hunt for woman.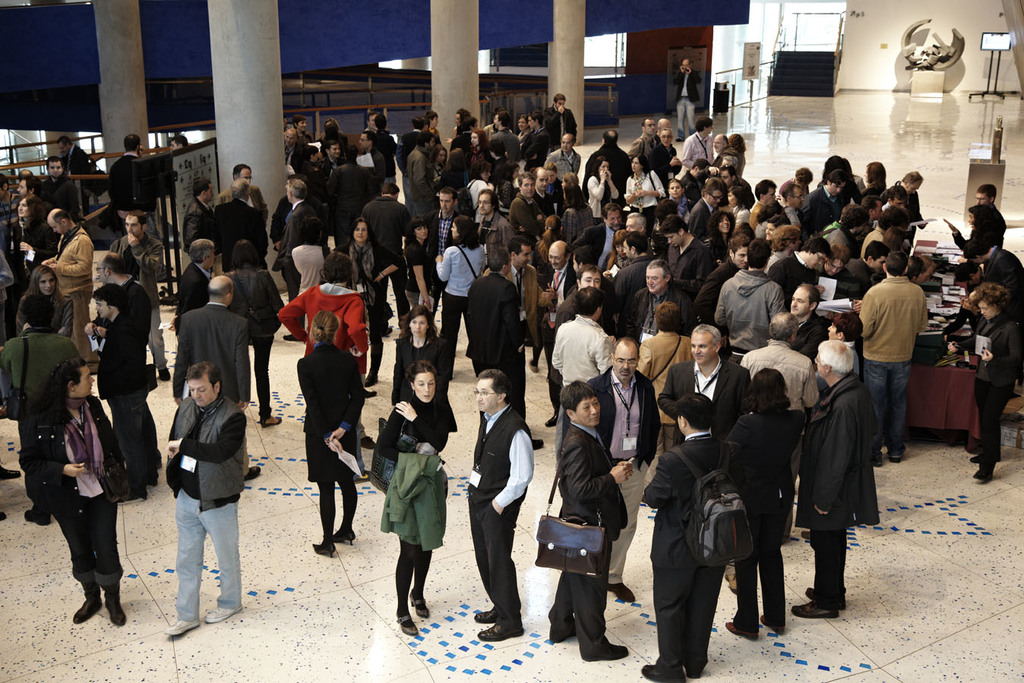
Hunted down at bbox(221, 237, 286, 429).
